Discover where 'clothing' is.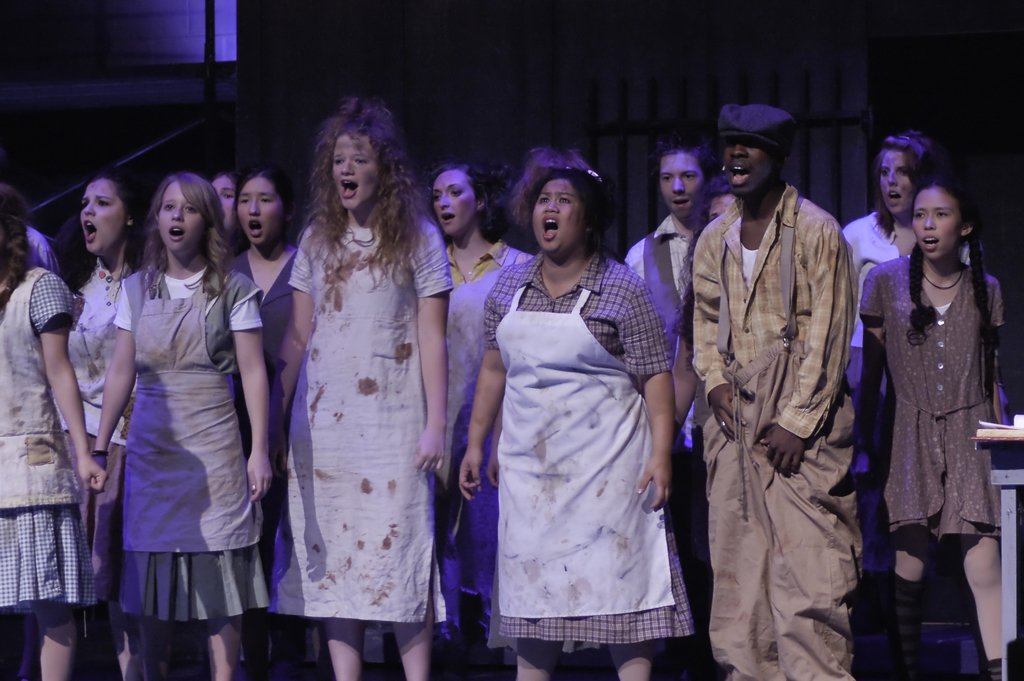
Discovered at l=628, t=212, r=710, b=365.
